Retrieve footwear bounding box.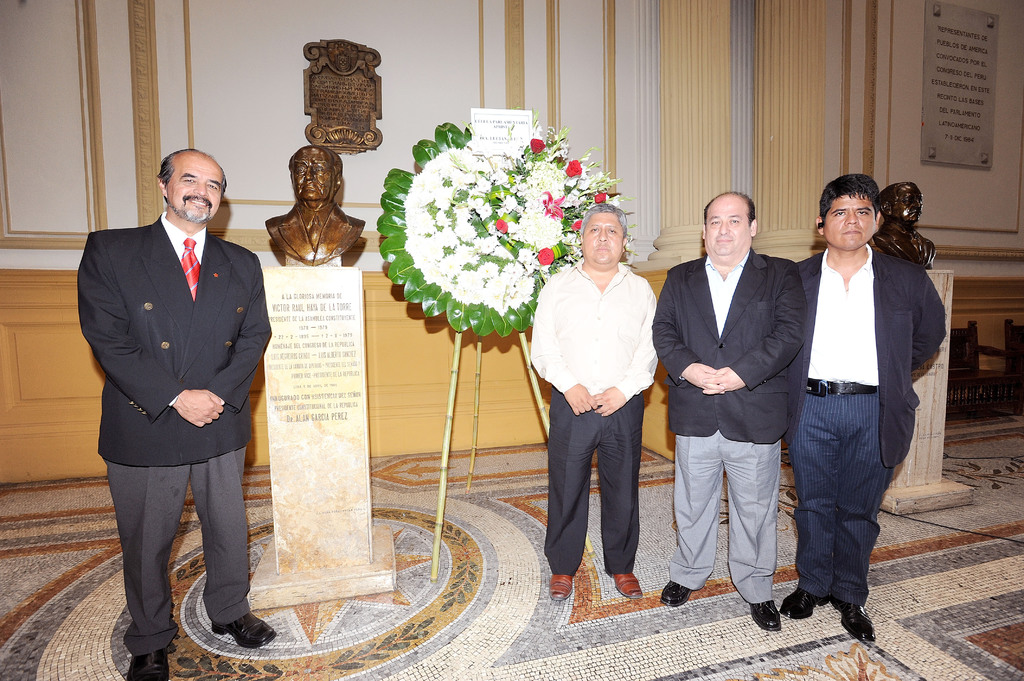
Bounding box: BBox(666, 584, 692, 602).
